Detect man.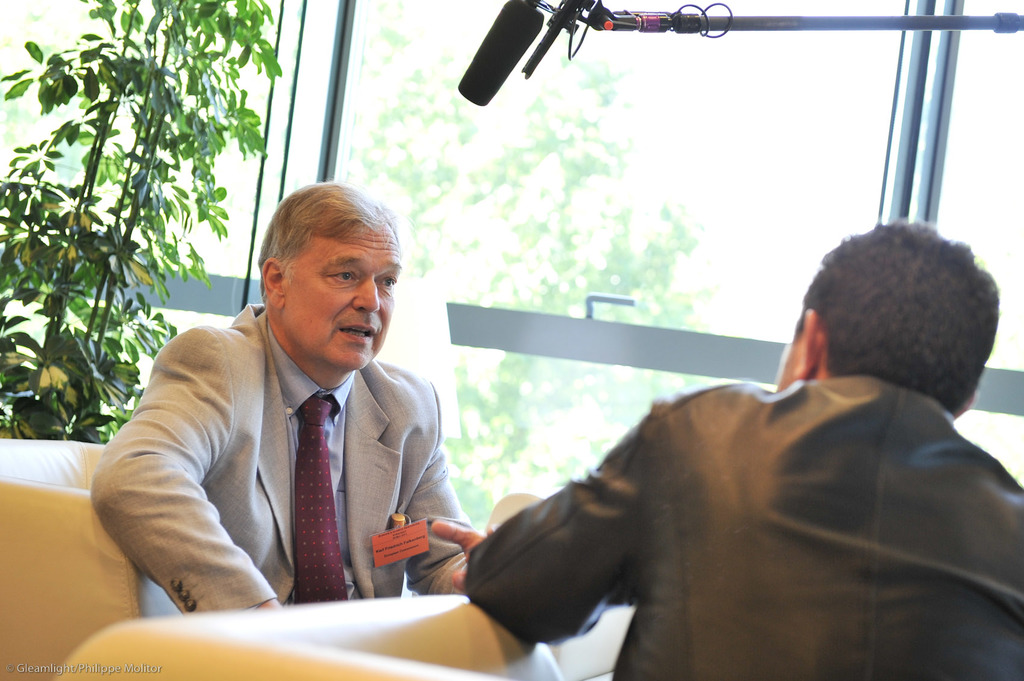
Detected at bbox=(464, 220, 1023, 680).
